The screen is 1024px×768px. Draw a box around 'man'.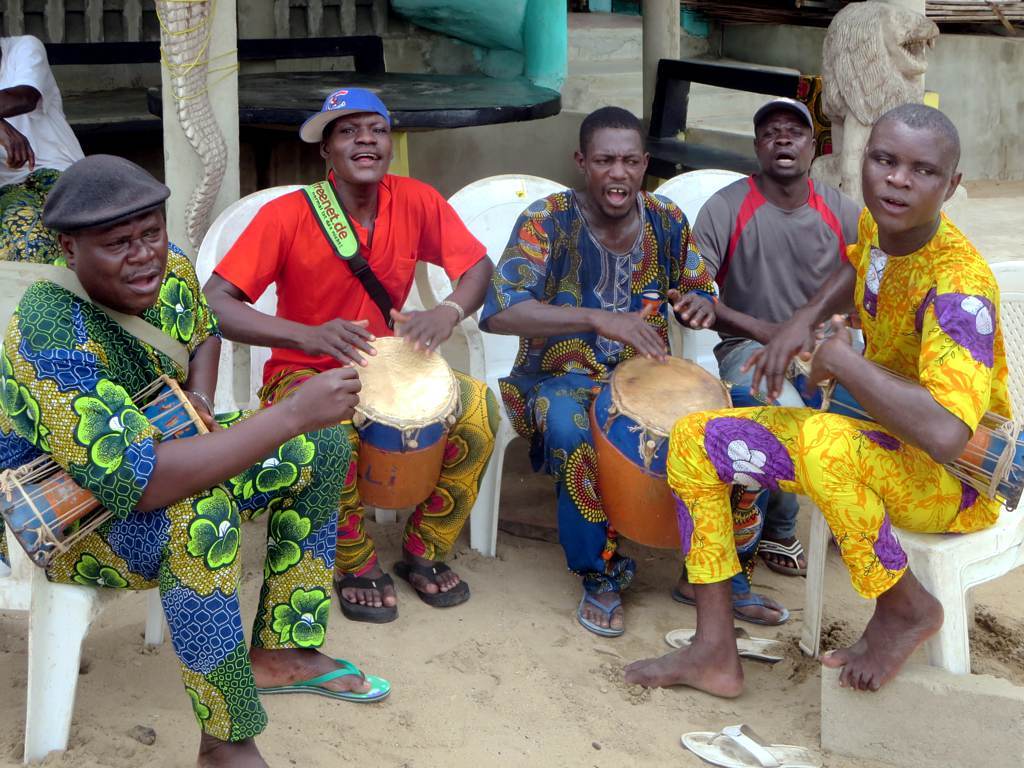
pyautogui.locateOnScreen(622, 99, 1023, 696).
